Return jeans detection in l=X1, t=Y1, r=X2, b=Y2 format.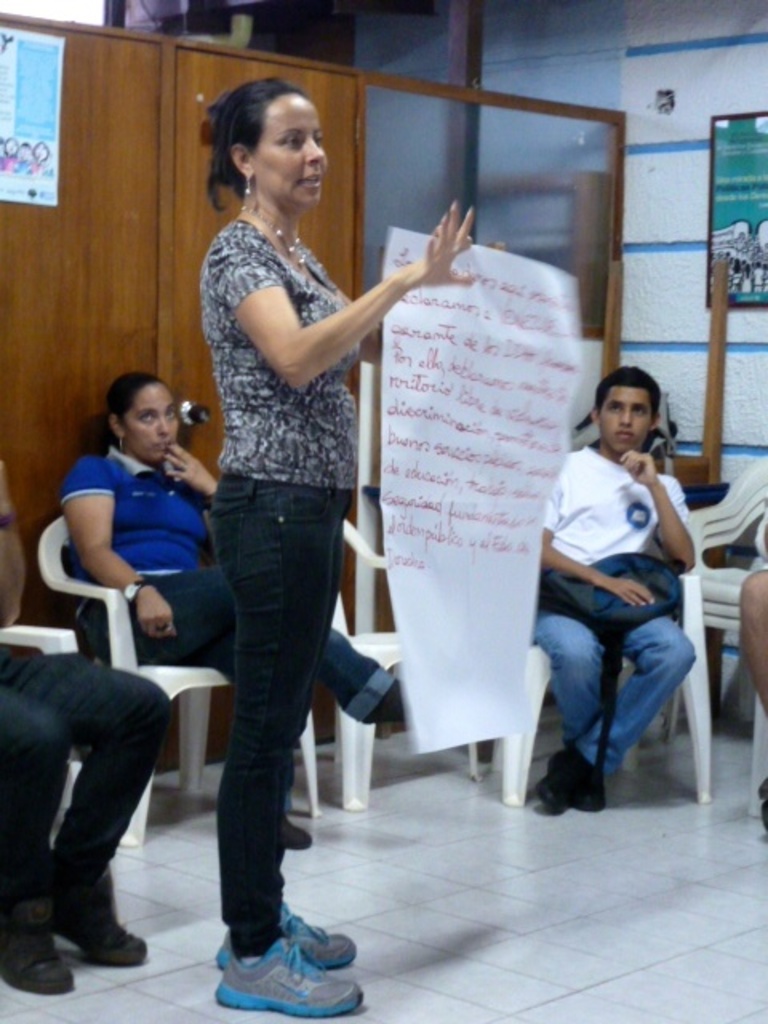
l=184, t=459, r=374, b=989.
